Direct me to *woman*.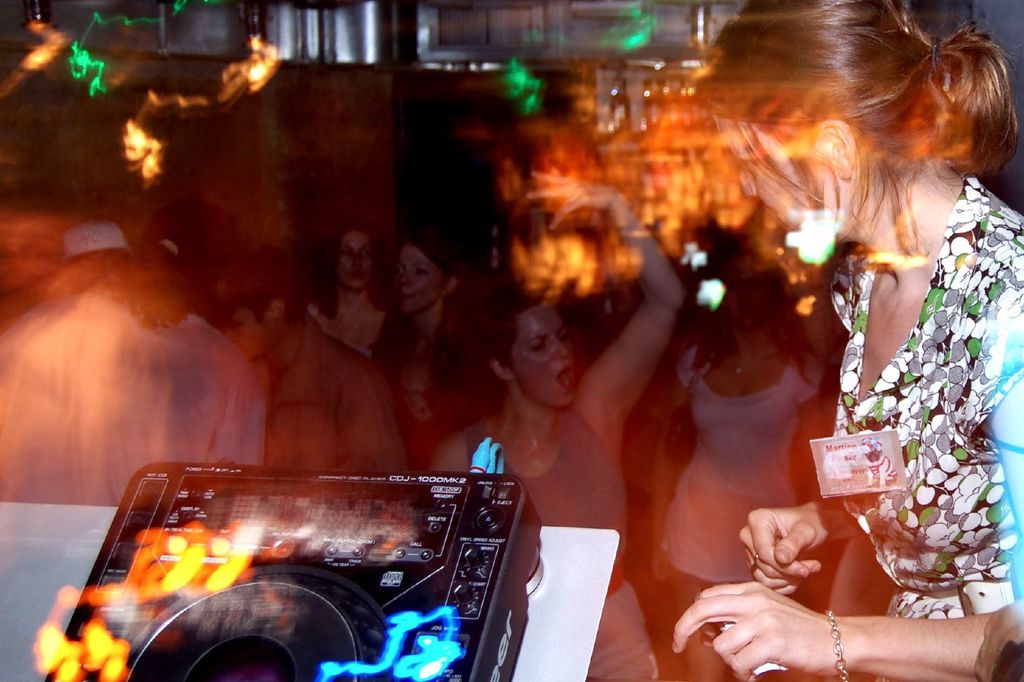
Direction: (422, 165, 685, 681).
